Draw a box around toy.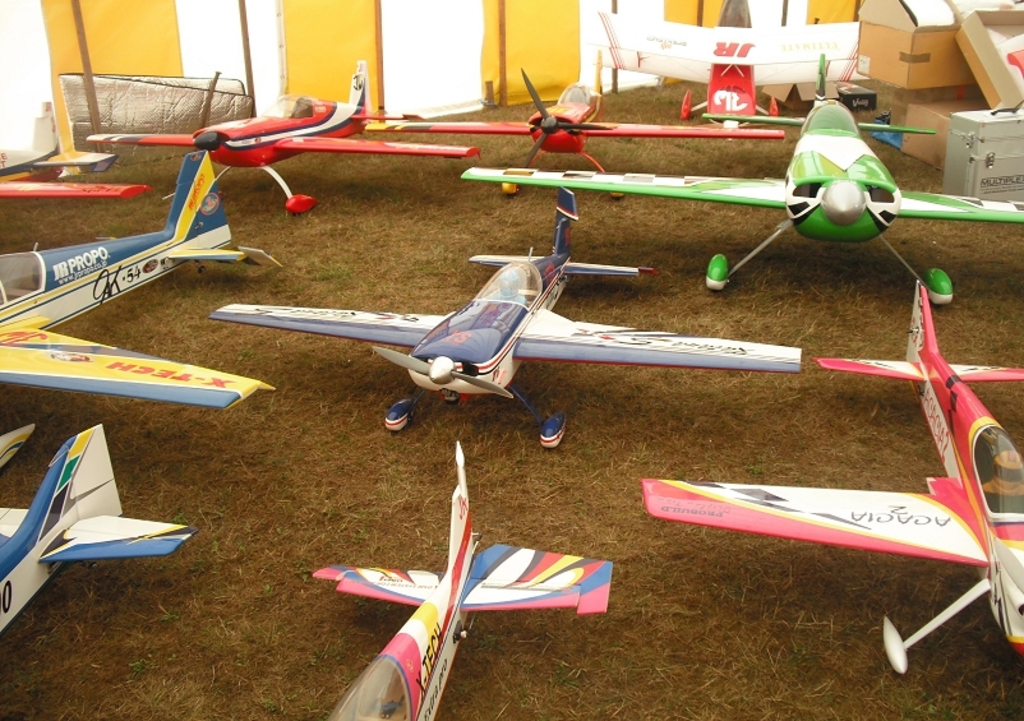
crop(312, 442, 610, 720).
